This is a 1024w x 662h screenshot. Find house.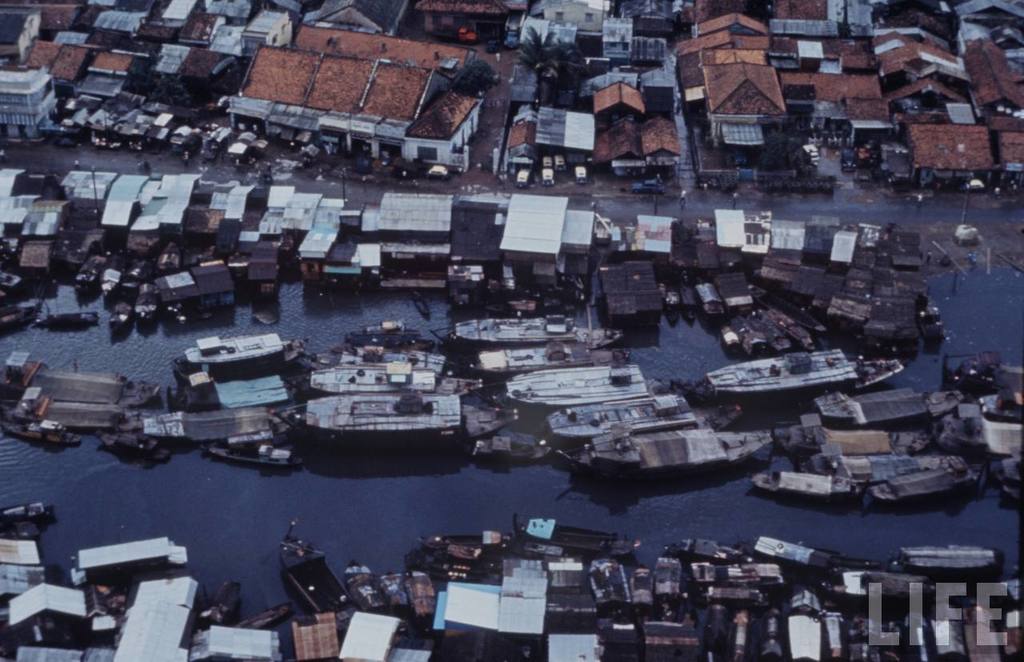
Bounding box: l=494, t=552, r=554, b=648.
